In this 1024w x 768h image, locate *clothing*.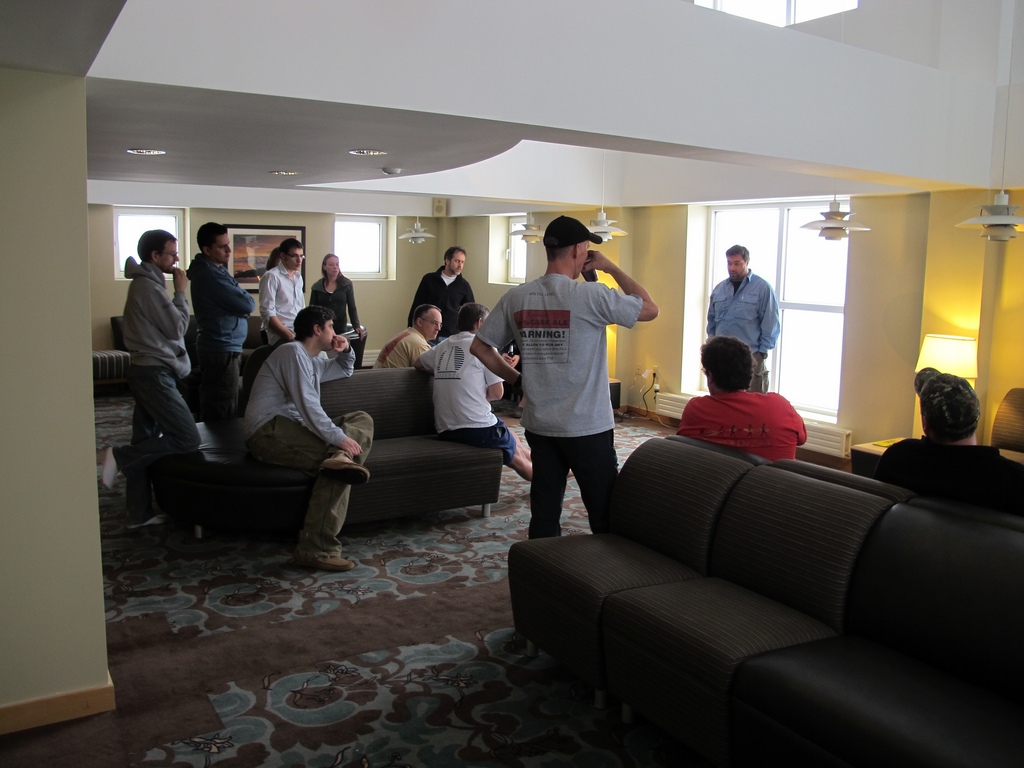
Bounding box: select_region(408, 261, 479, 337).
